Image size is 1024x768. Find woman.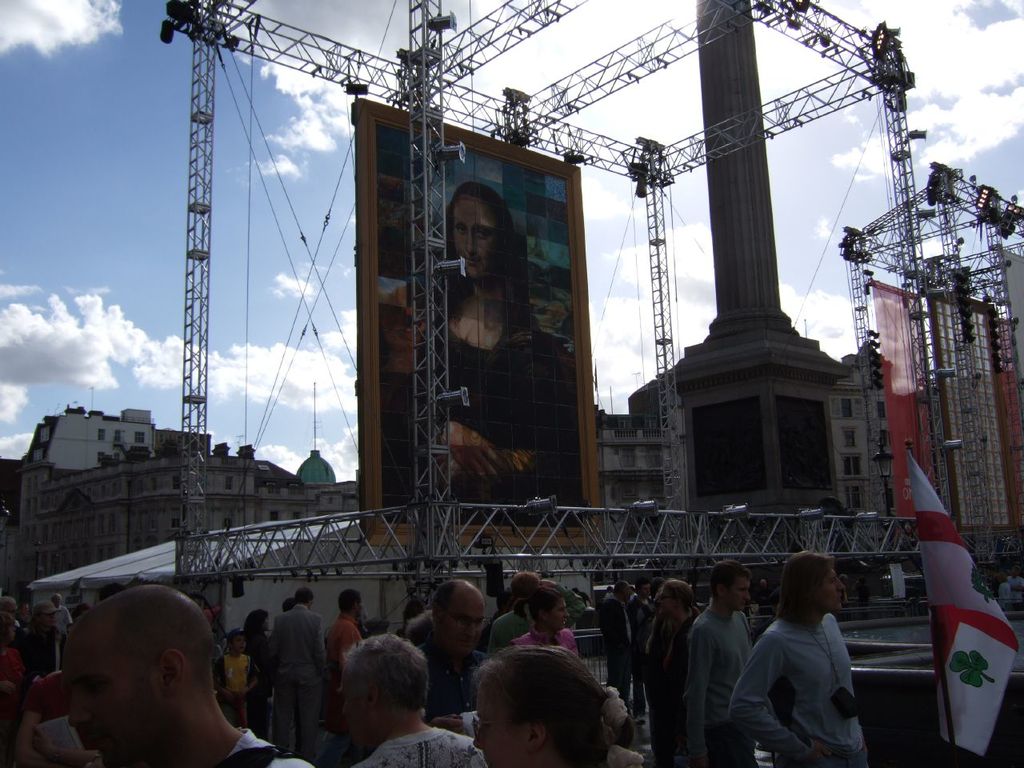
[998,573,1012,609].
